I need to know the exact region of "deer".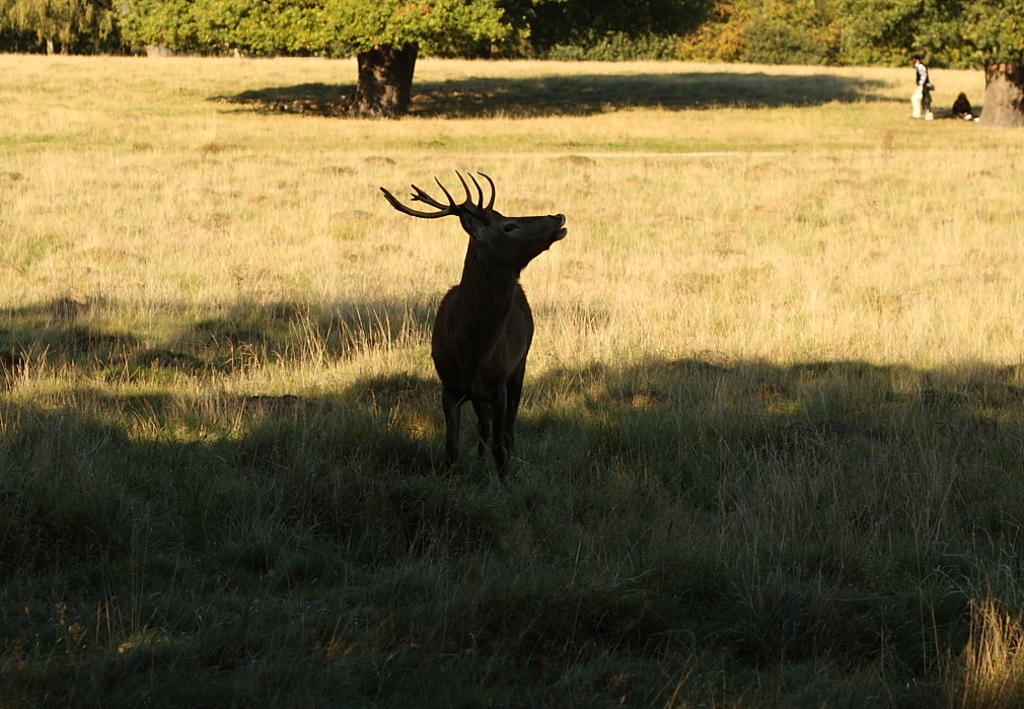
Region: (left=378, top=169, right=566, bottom=488).
